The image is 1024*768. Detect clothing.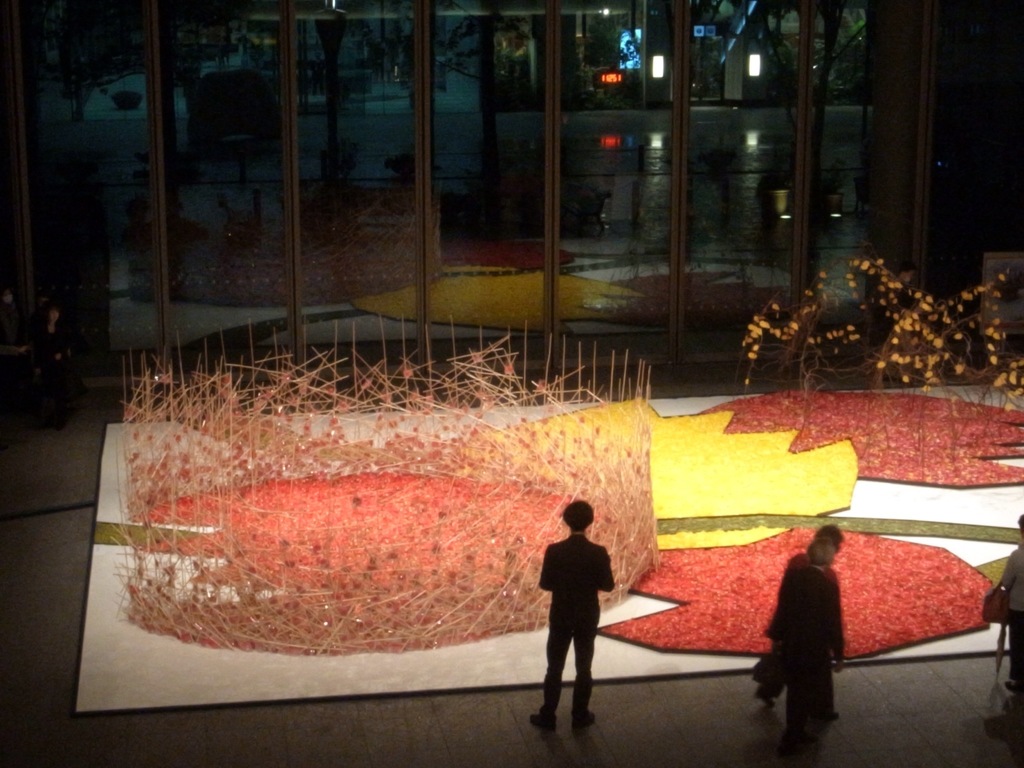
Detection: [left=976, top=525, right=1023, bottom=717].
